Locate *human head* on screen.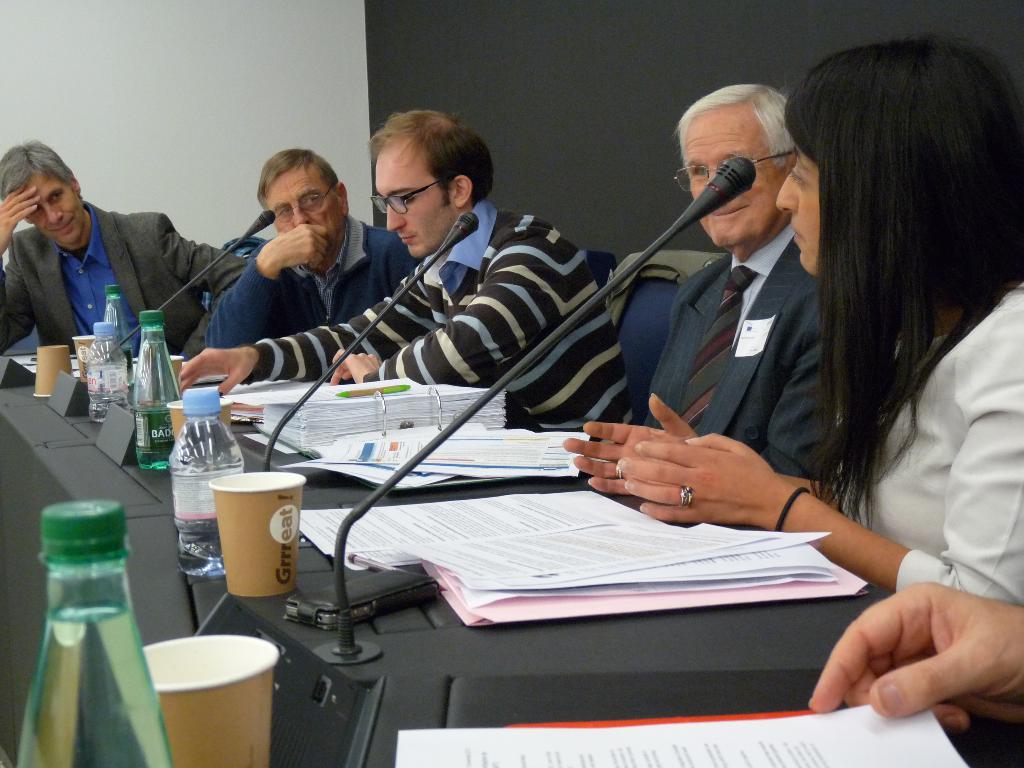
On screen at pyautogui.locateOnScreen(263, 154, 348, 254).
